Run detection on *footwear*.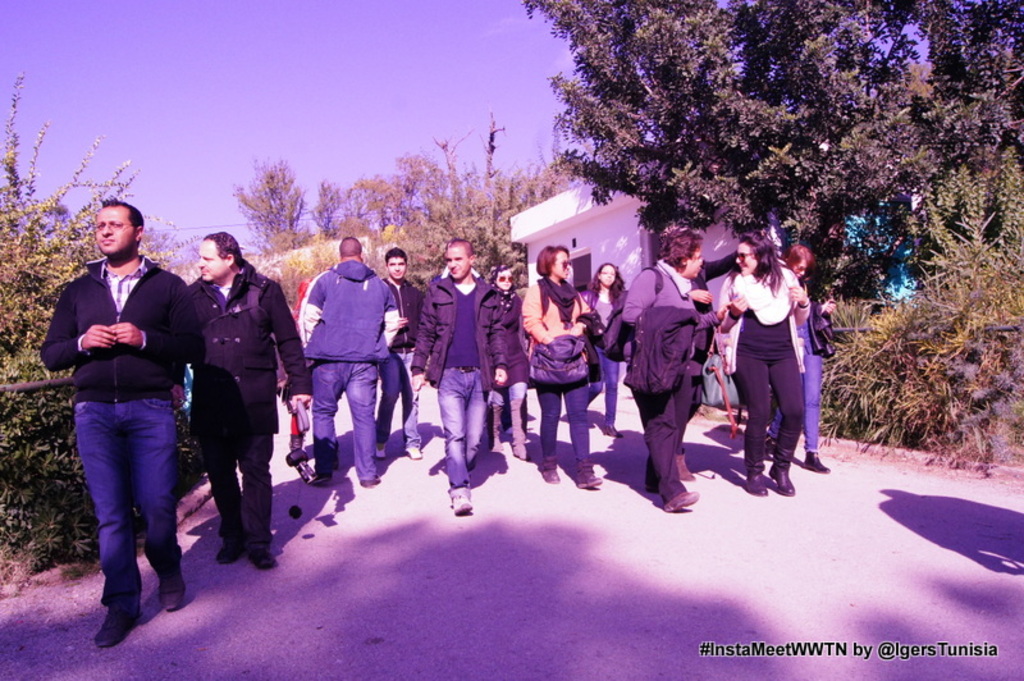
Result: locate(673, 453, 696, 484).
